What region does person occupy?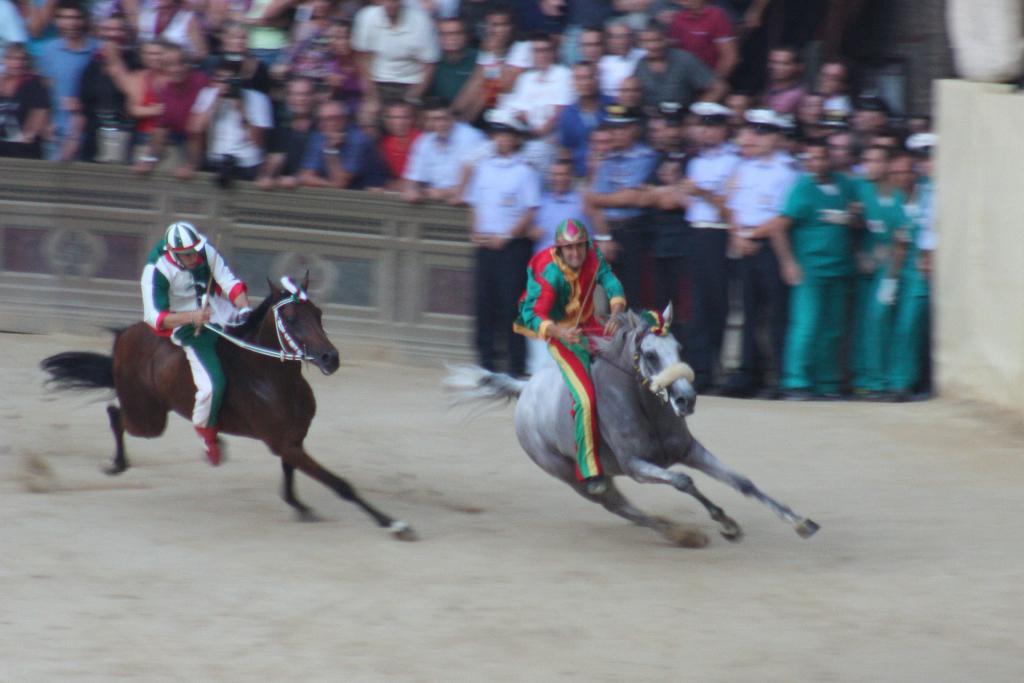
BBox(685, 103, 732, 373).
